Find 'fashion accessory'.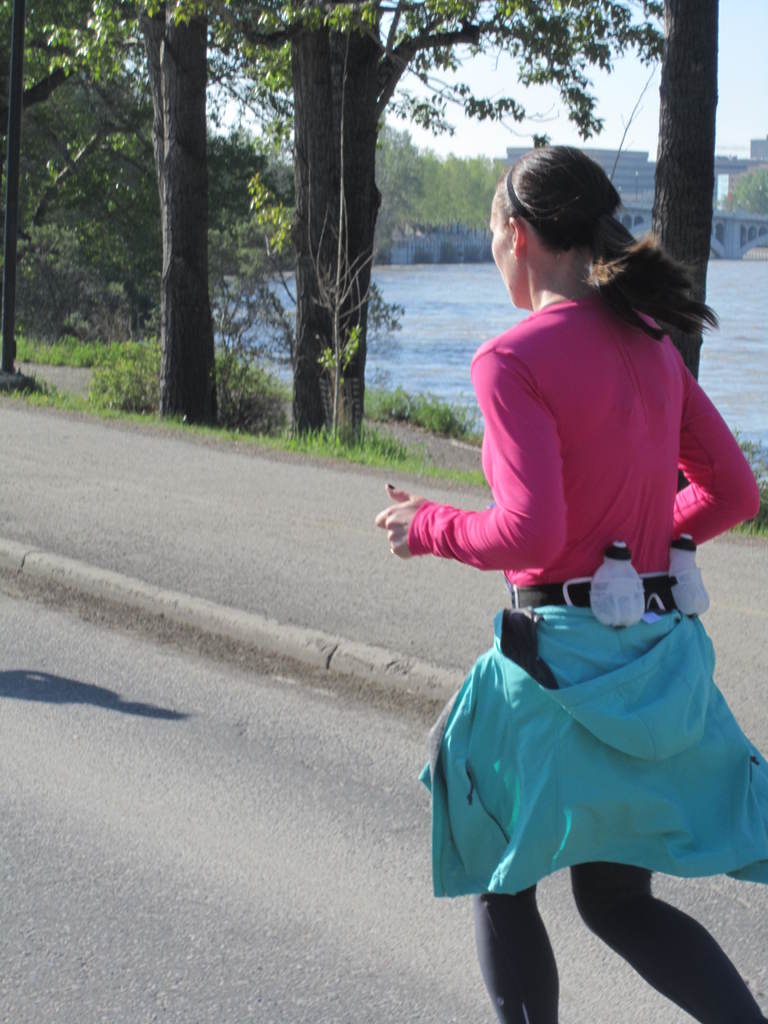
region(388, 483, 392, 488).
